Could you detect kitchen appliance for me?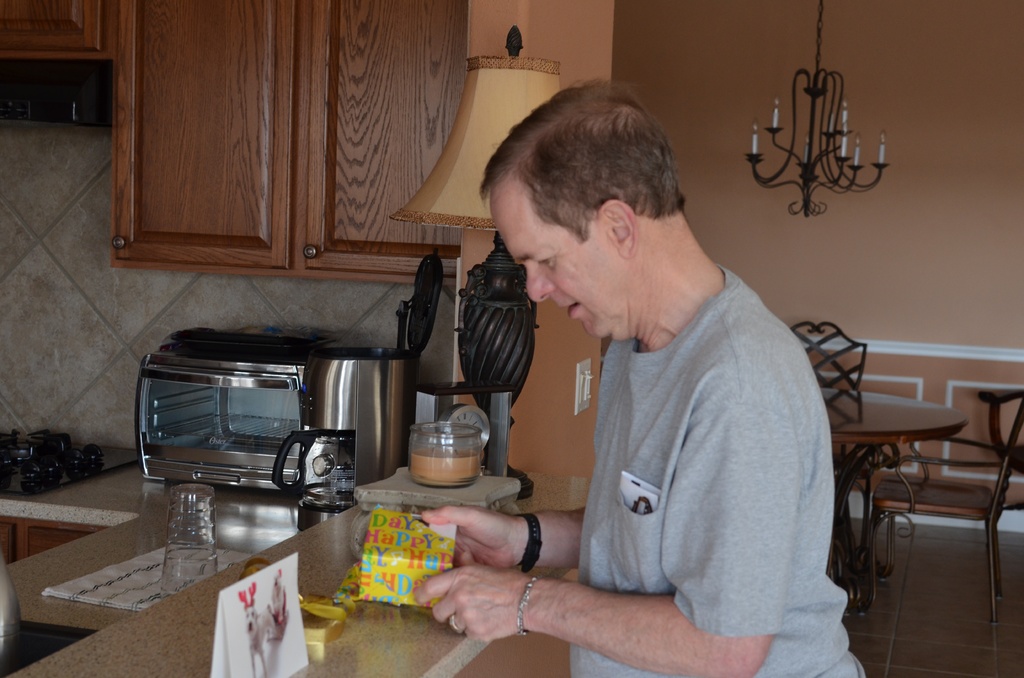
Detection result: [x1=162, y1=478, x2=220, y2=593].
